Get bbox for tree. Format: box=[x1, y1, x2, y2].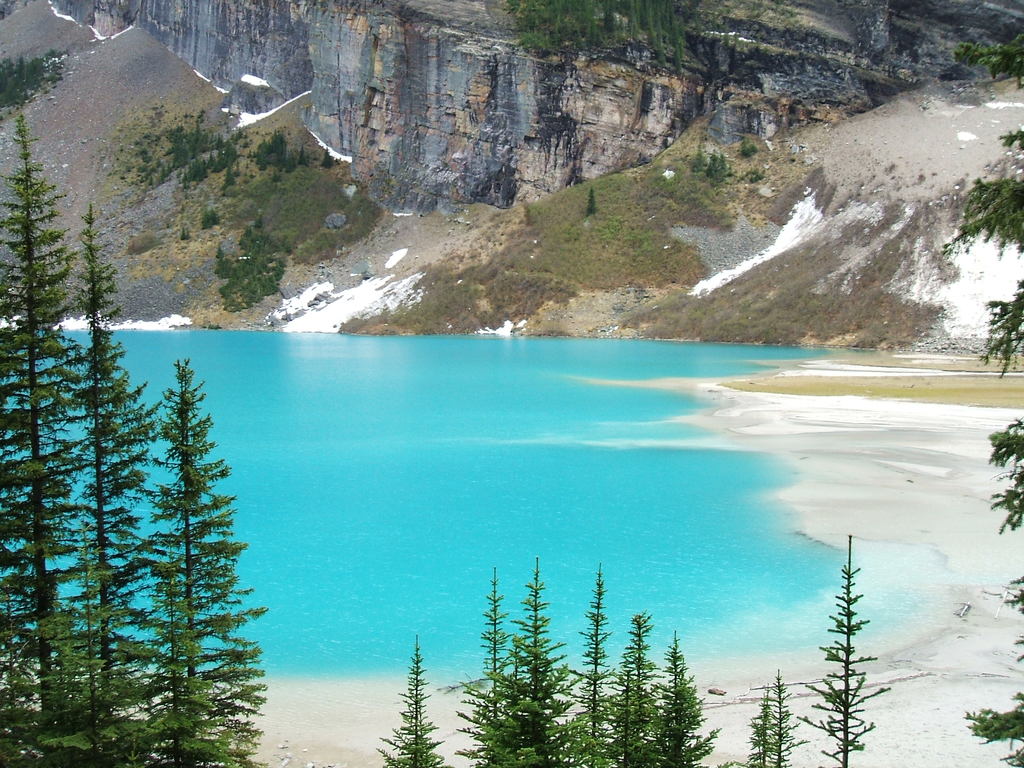
box=[937, 124, 1023, 767].
